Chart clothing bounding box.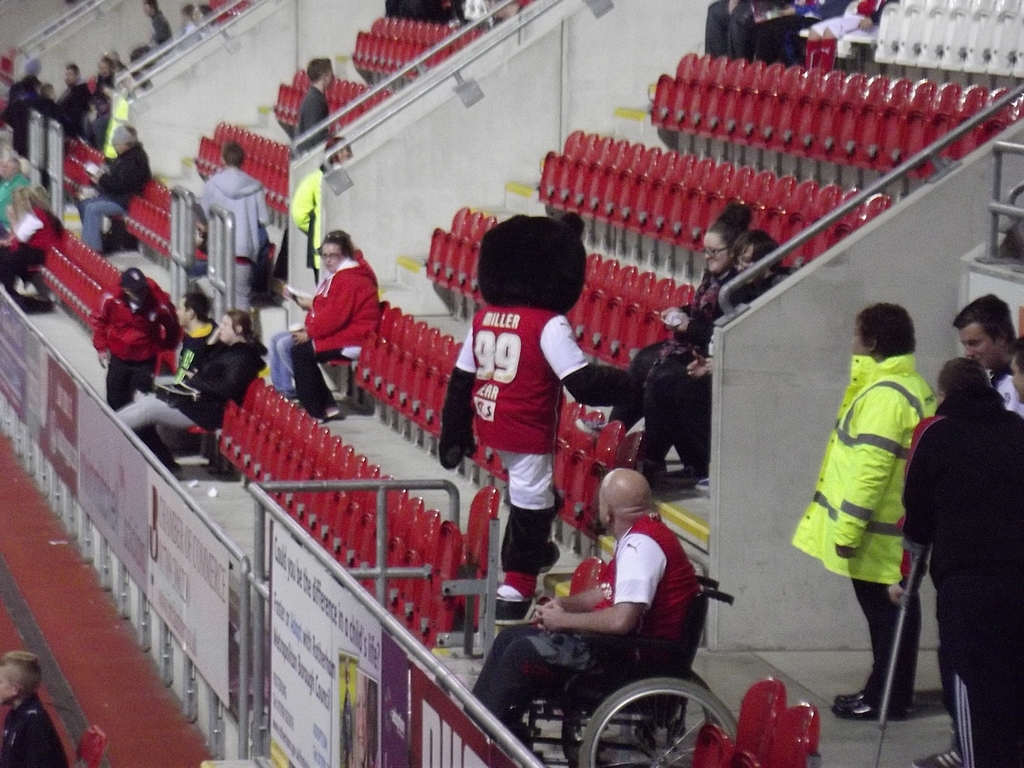
Charted: region(293, 154, 348, 270).
